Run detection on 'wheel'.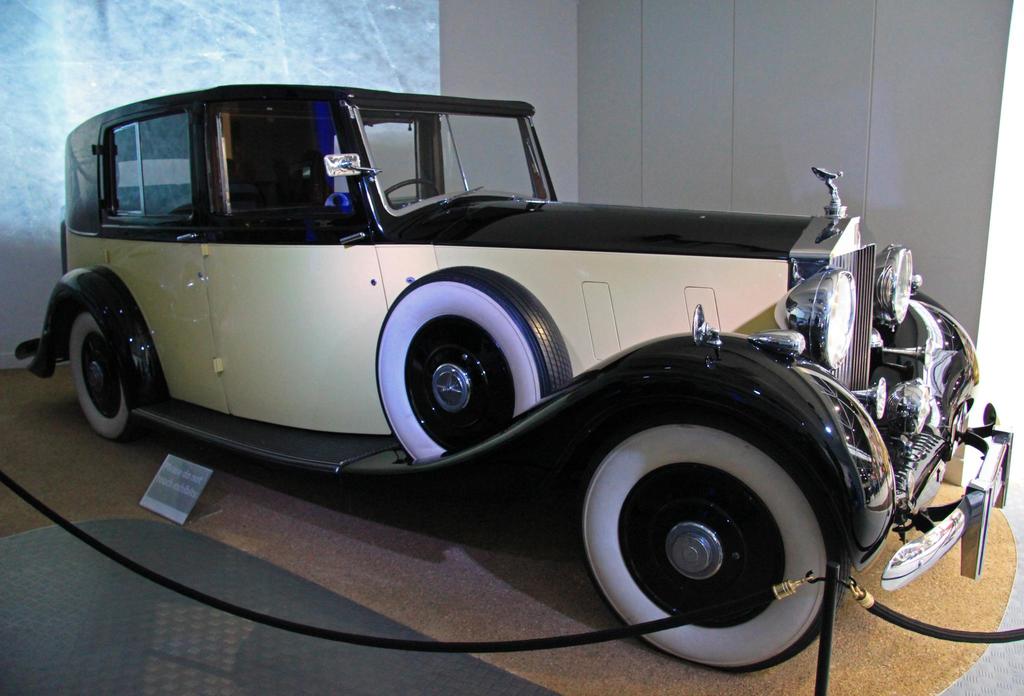
Result: left=374, top=263, right=571, bottom=462.
